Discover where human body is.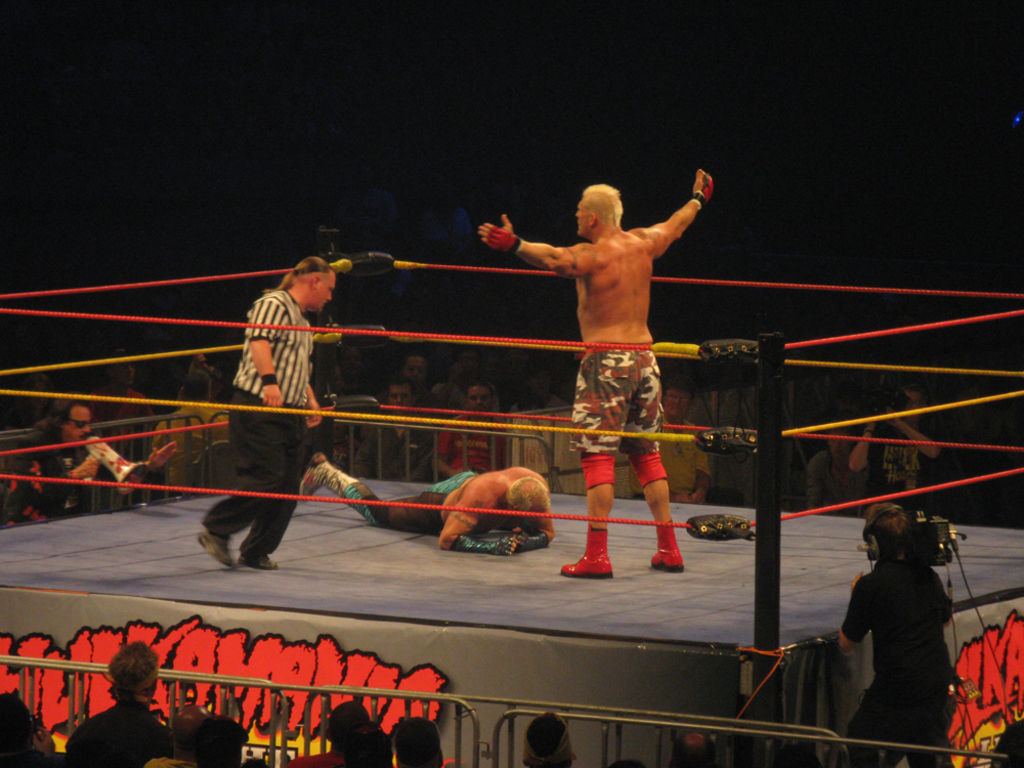
Discovered at box(484, 145, 721, 534).
